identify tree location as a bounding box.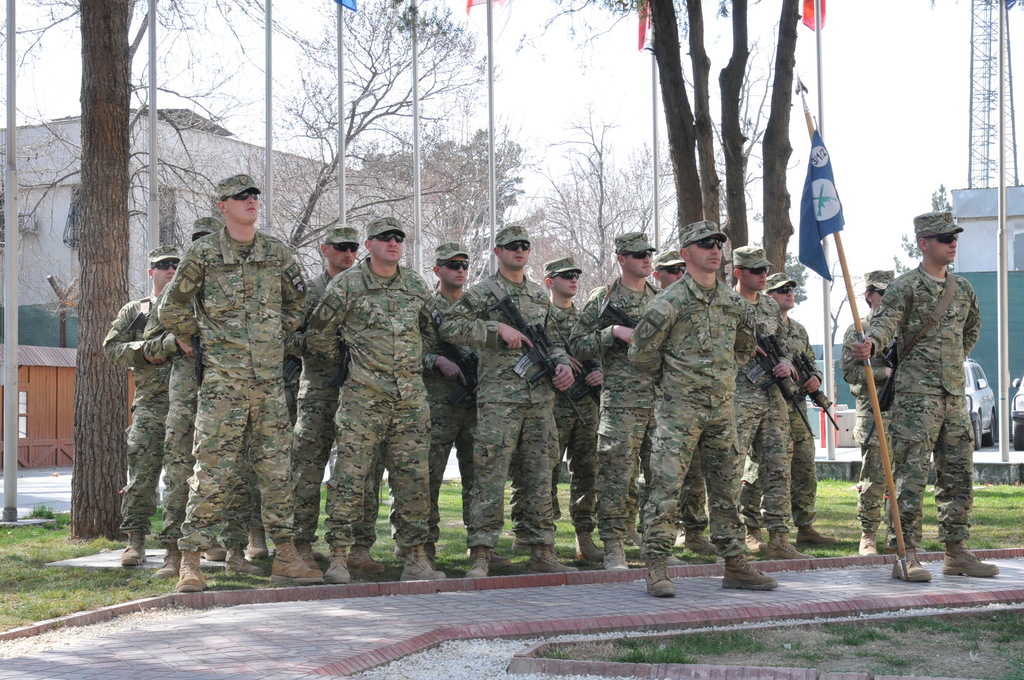
[x1=42, y1=0, x2=168, y2=532].
